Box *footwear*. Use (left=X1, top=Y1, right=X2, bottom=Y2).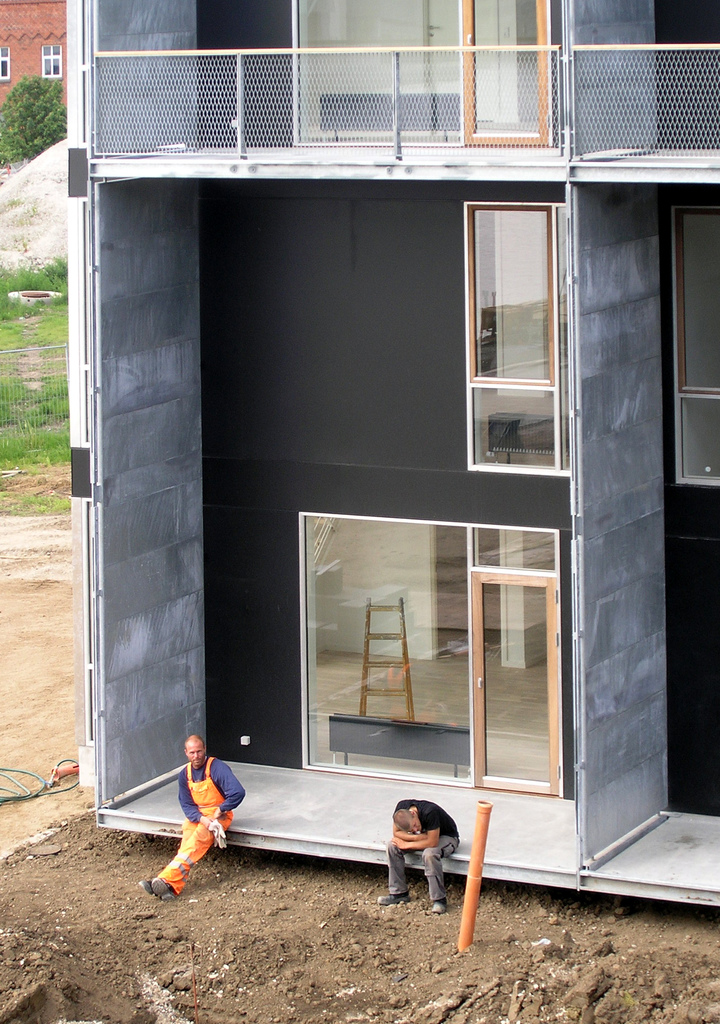
(left=155, top=876, right=170, bottom=895).
